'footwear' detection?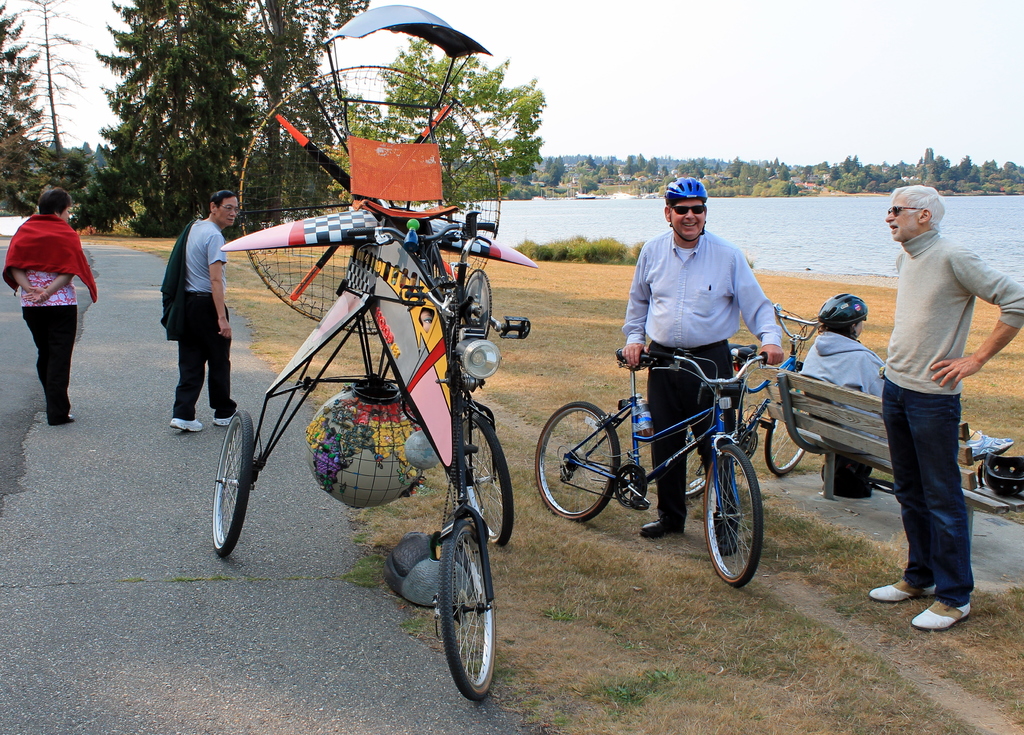
crop(869, 576, 936, 600)
